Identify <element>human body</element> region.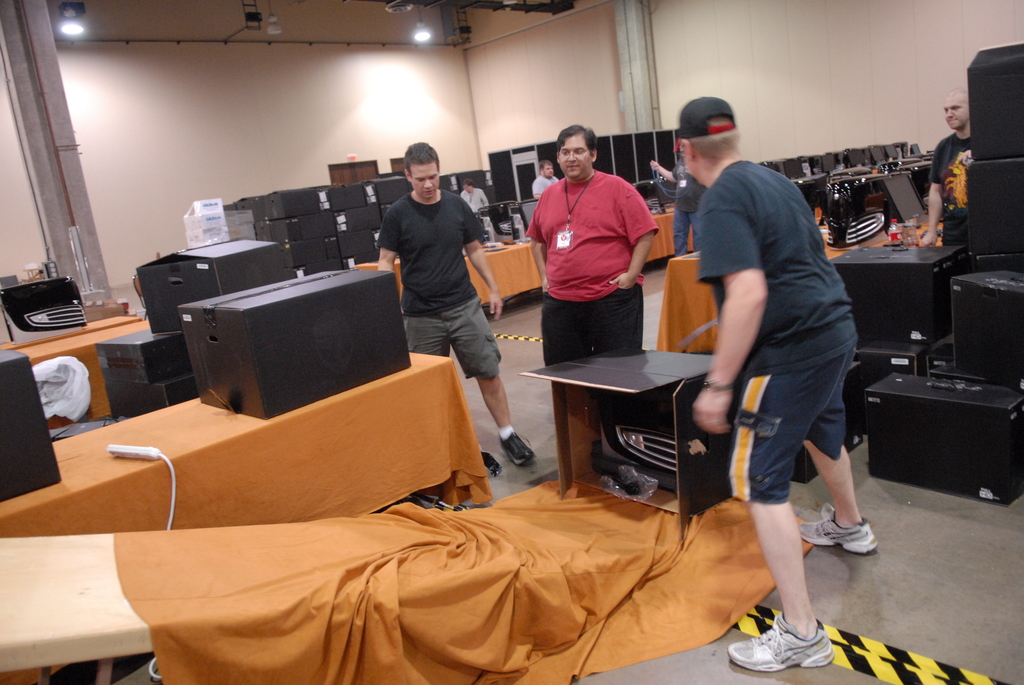
Region: x1=527 y1=167 x2=658 y2=369.
